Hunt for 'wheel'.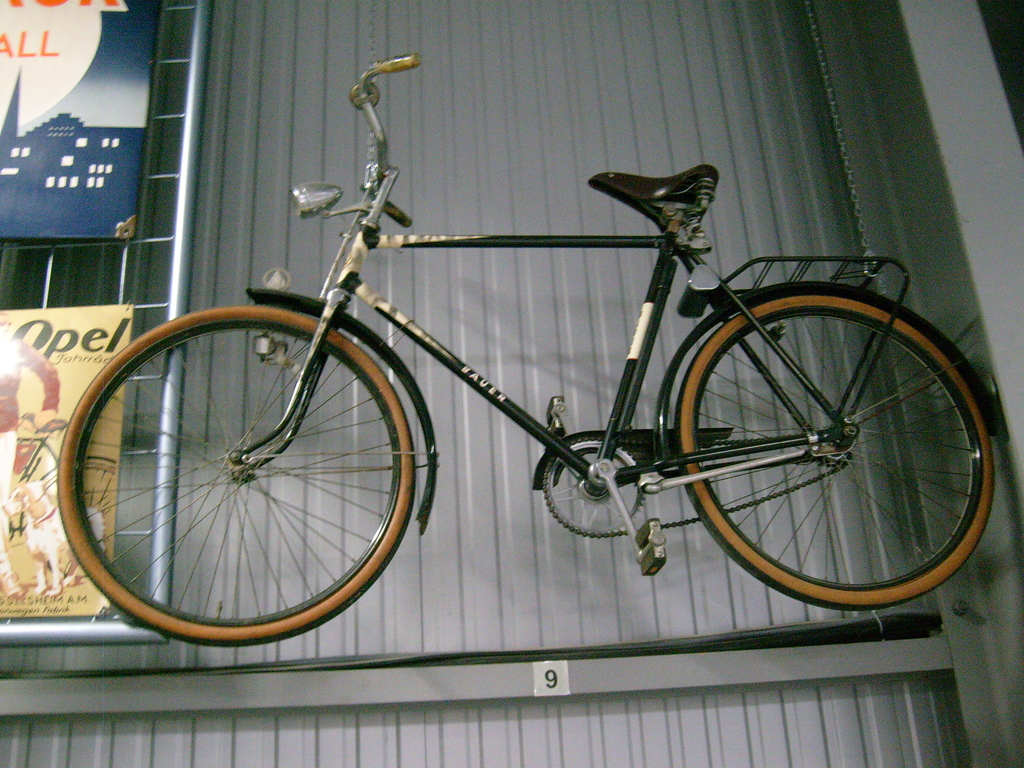
Hunted down at <region>666, 278, 977, 609</region>.
